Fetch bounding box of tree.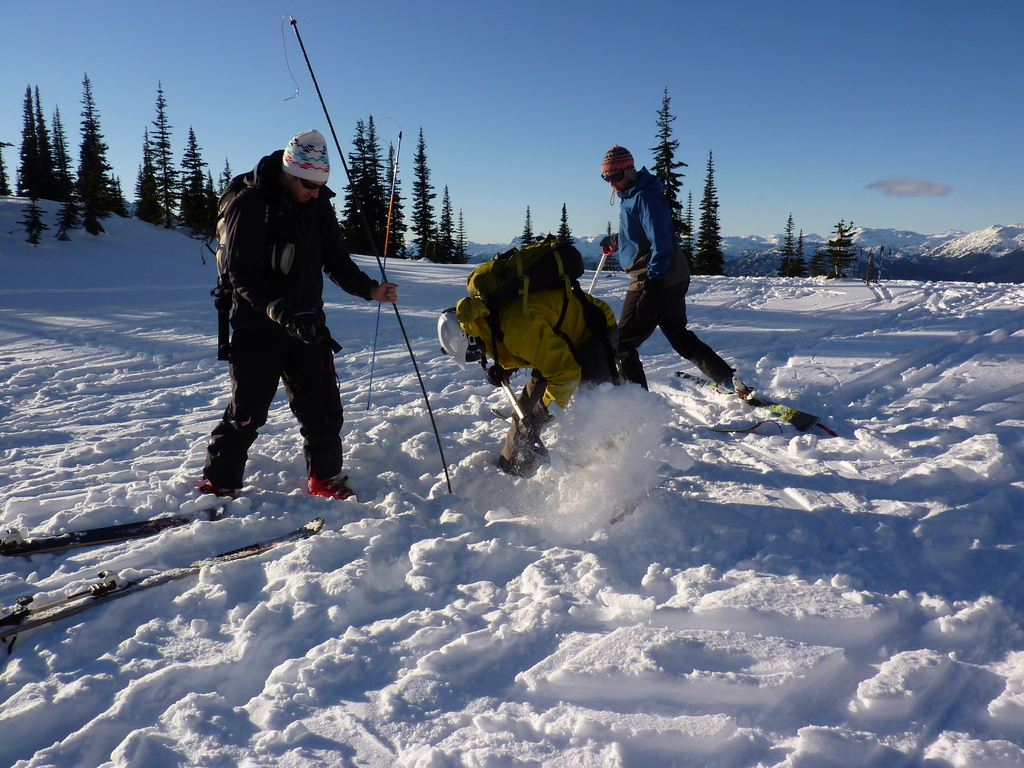
Bbox: region(344, 125, 388, 252).
